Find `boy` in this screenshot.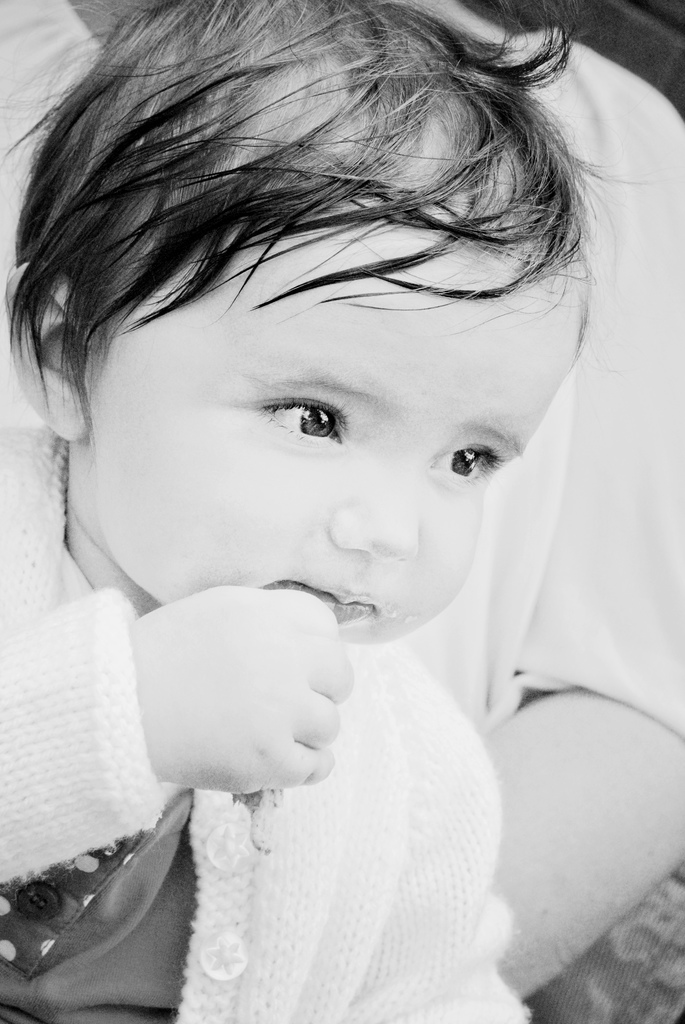
The bounding box for `boy` is BBox(0, 0, 633, 1023).
